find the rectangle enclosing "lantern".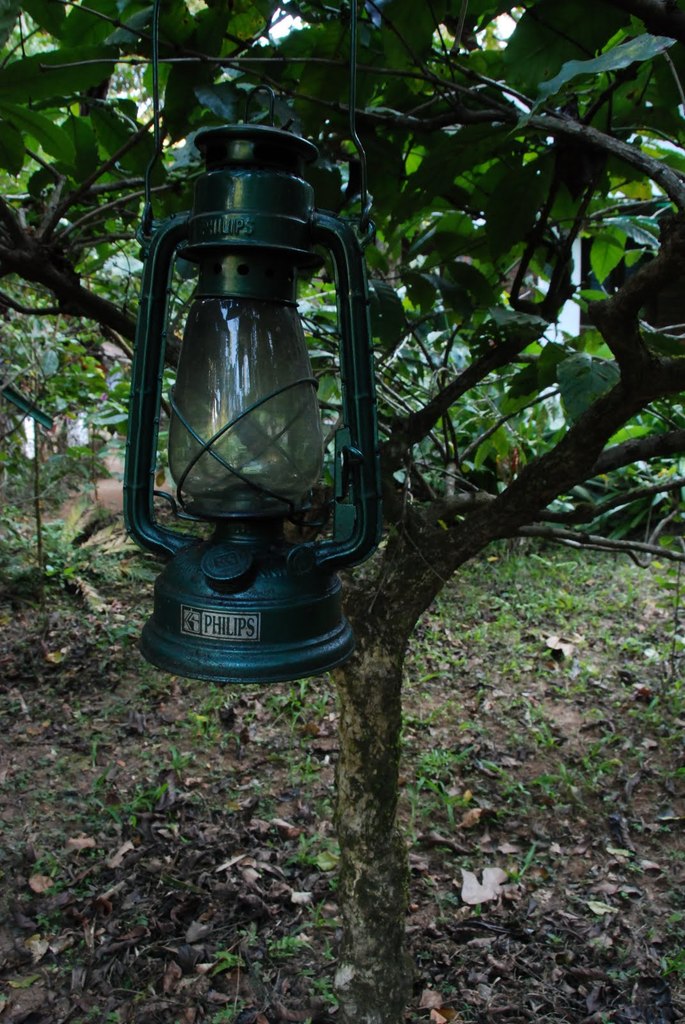
[left=137, top=144, right=377, bottom=657].
